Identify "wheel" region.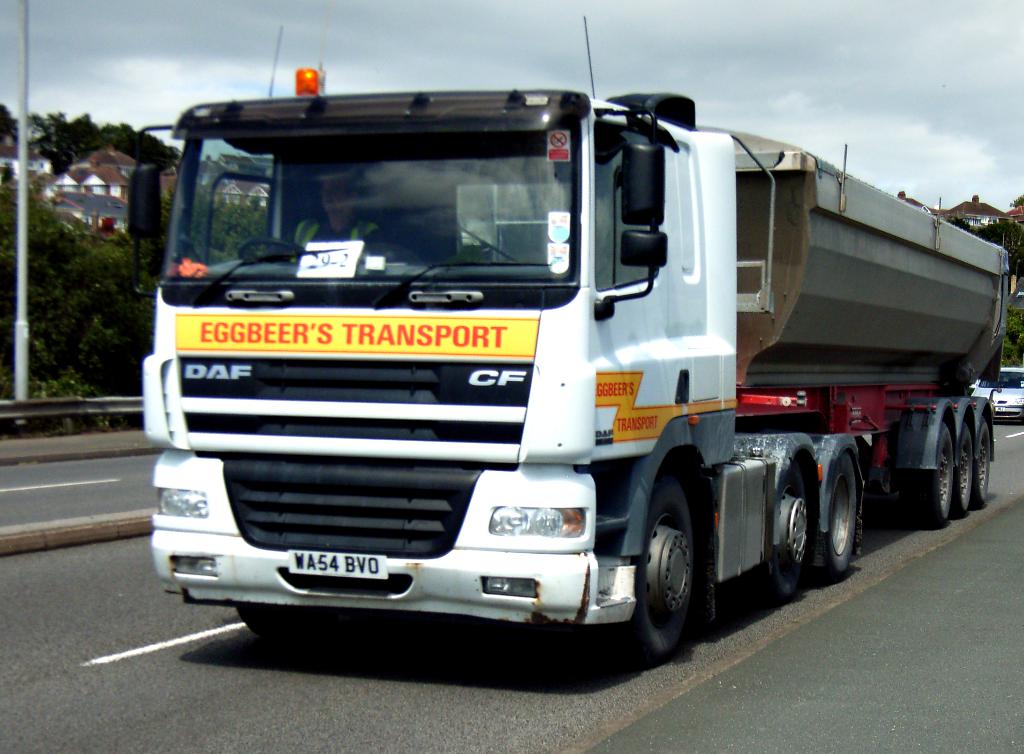
Region: {"x1": 815, "y1": 445, "x2": 869, "y2": 582}.
